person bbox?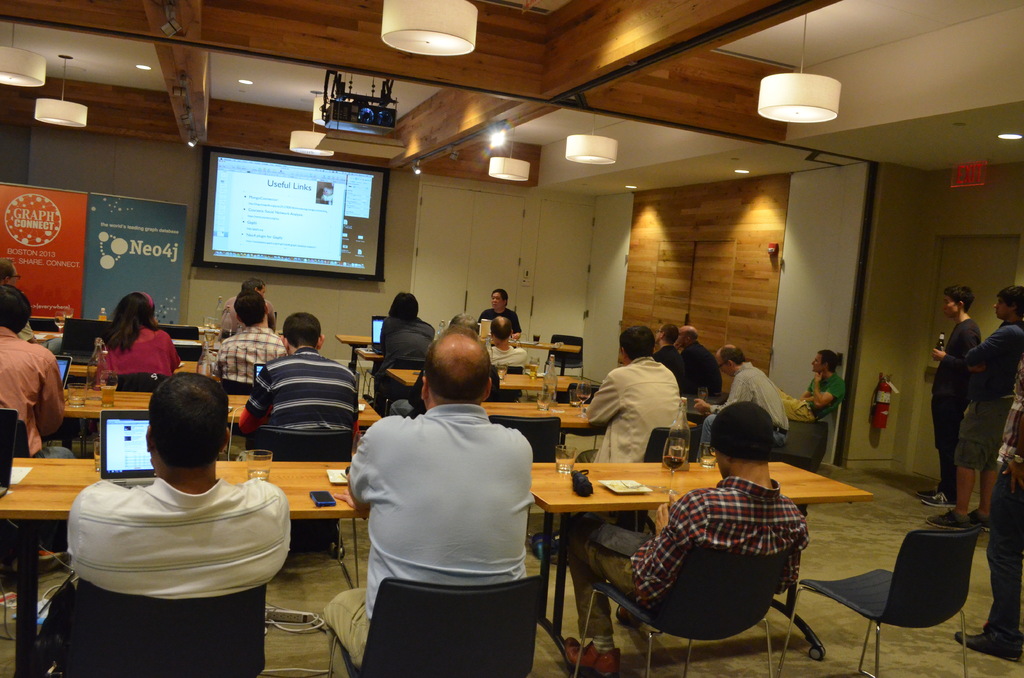
[914,282,984,503]
